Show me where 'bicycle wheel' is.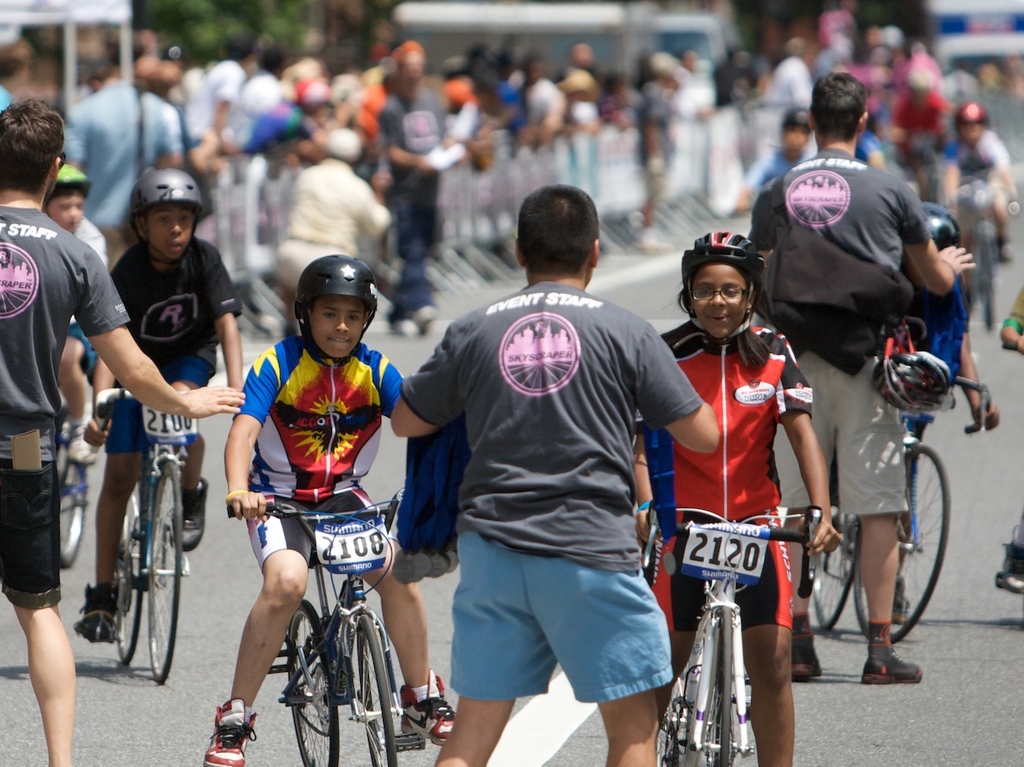
'bicycle wheel' is at left=354, top=612, right=400, bottom=766.
